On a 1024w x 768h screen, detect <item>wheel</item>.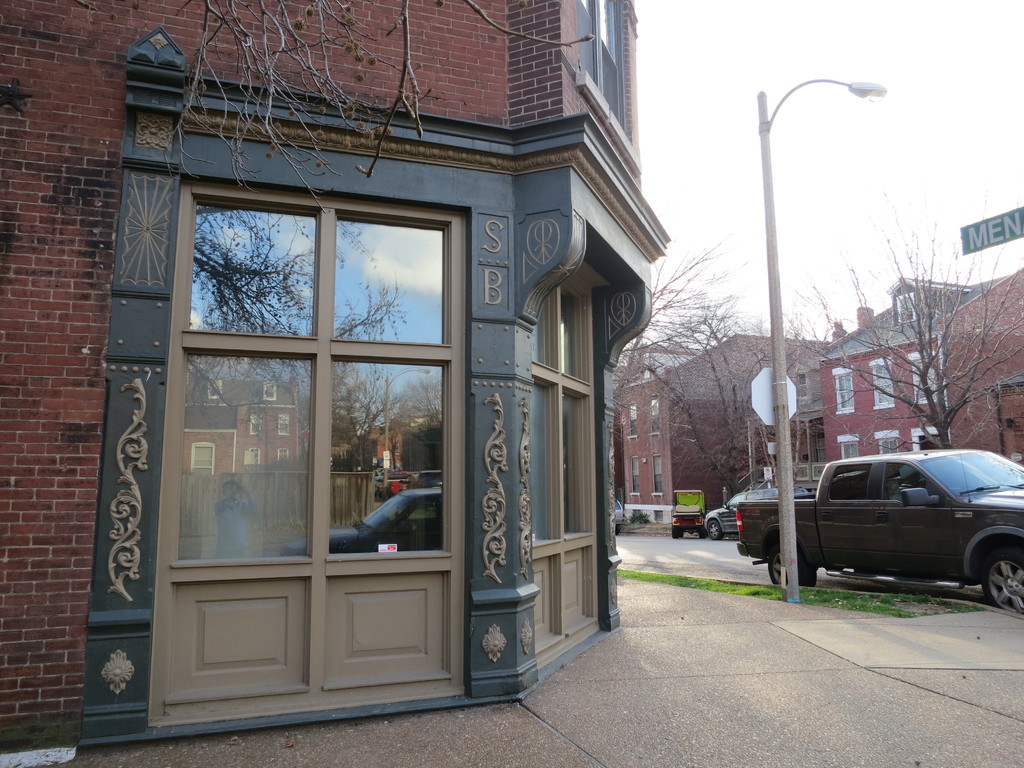
x1=978, y1=543, x2=1023, y2=620.
